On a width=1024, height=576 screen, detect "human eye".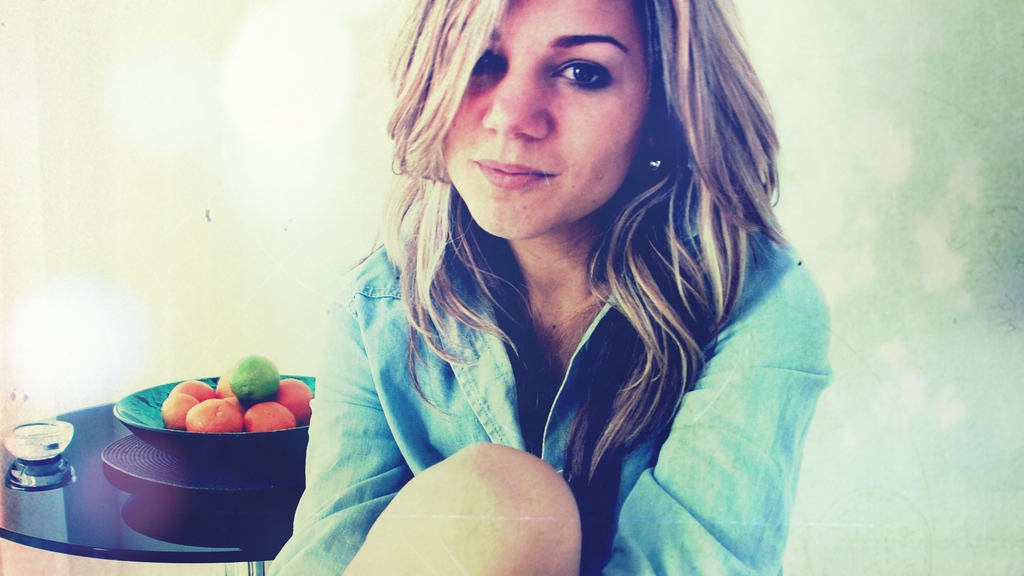
549 41 621 91.
